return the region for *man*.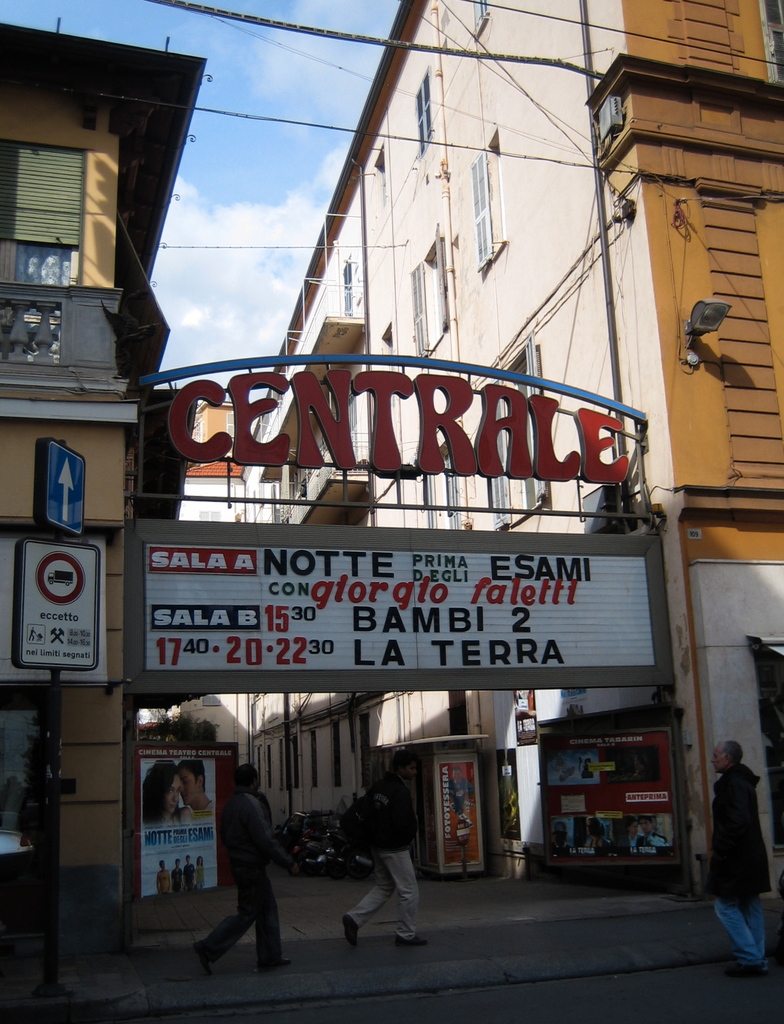
(179, 760, 224, 820).
